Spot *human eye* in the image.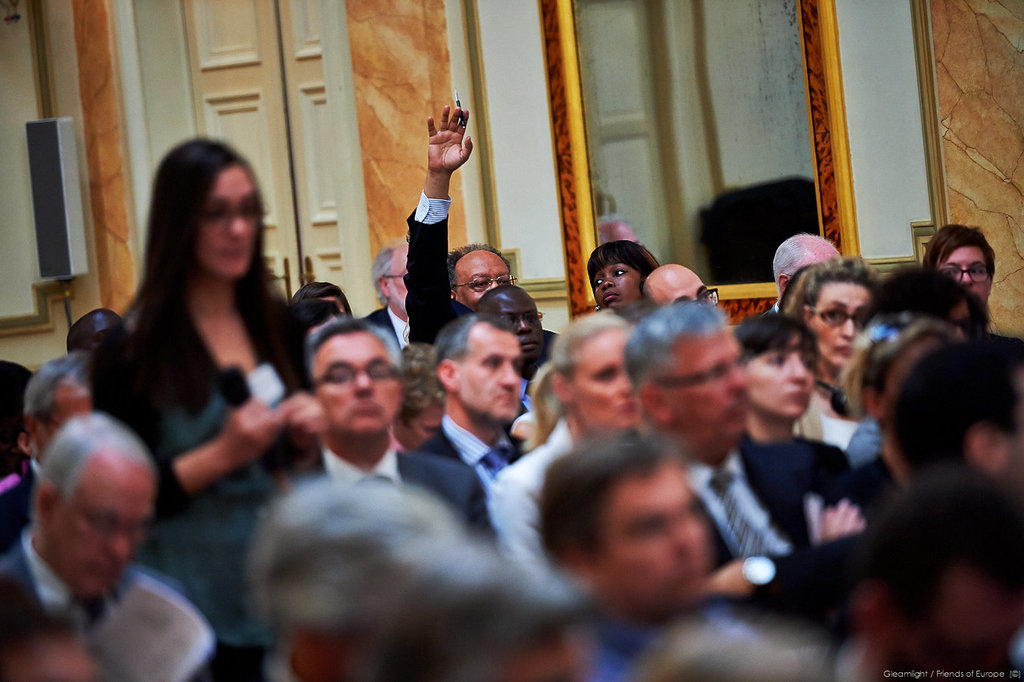
*human eye* found at x1=696 y1=291 x2=710 y2=303.
